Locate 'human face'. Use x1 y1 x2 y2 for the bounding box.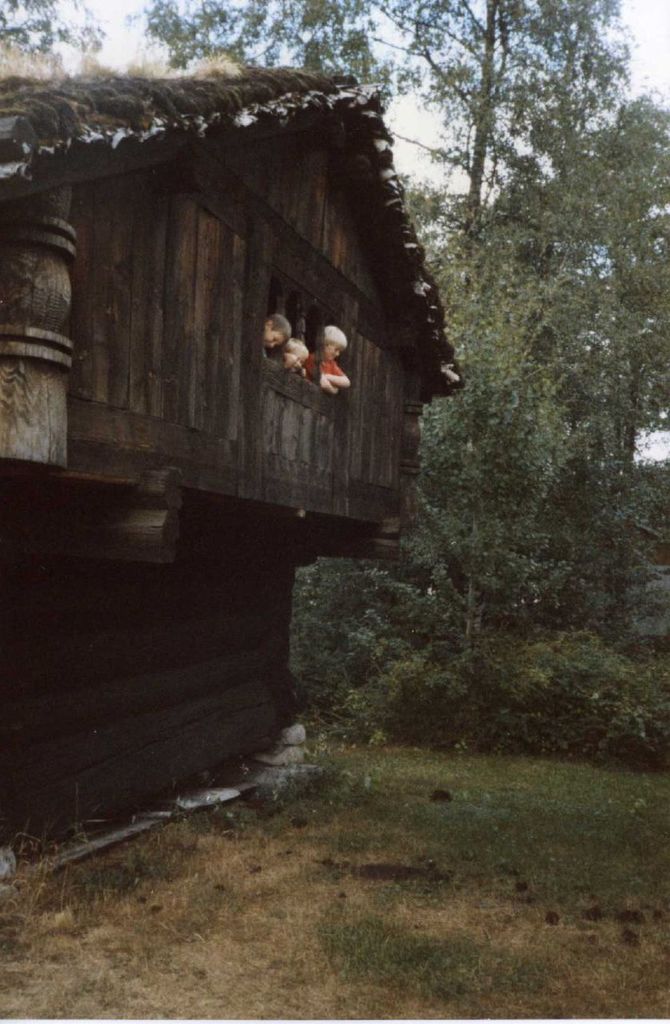
259 330 283 347.
